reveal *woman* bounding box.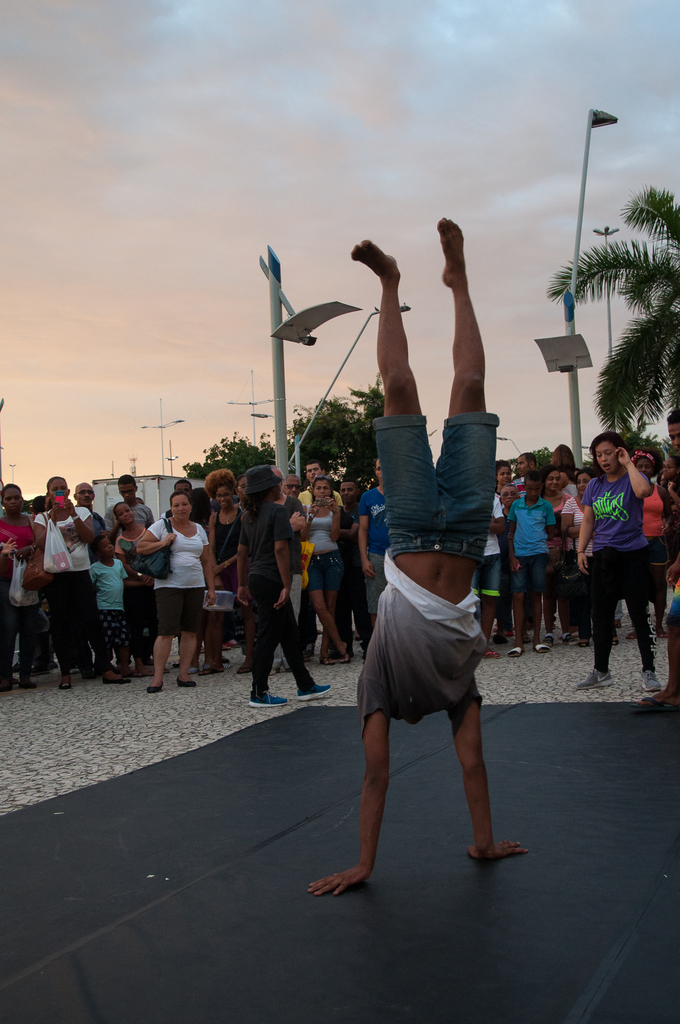
Revealed: (left=303, top=478, right=352, bottom=665).
